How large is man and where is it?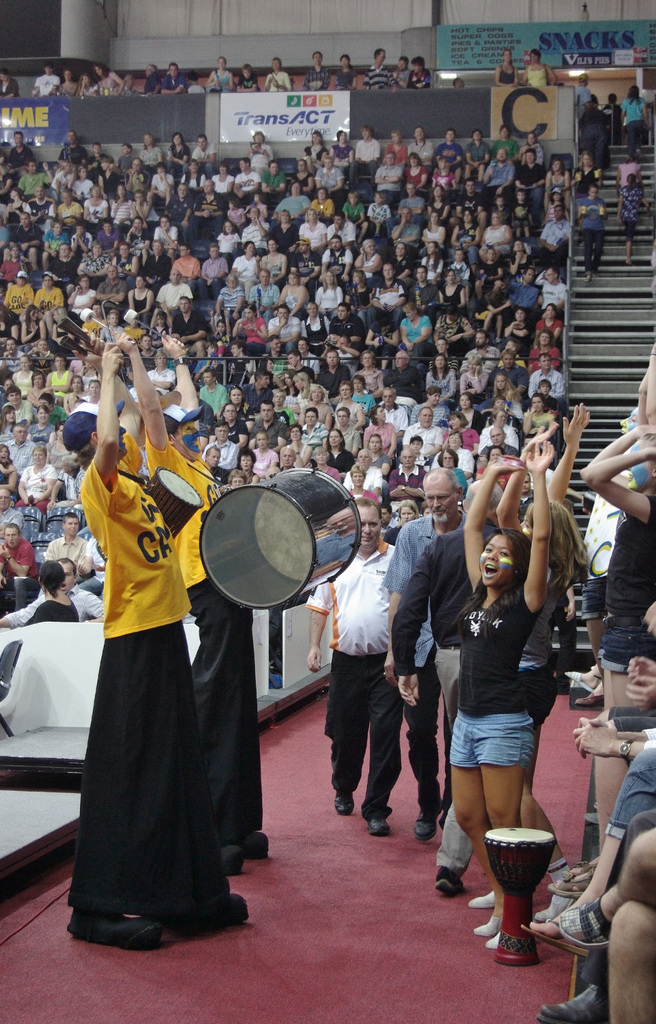
Bounding box: l=119, t=333, r=268, b=881.
